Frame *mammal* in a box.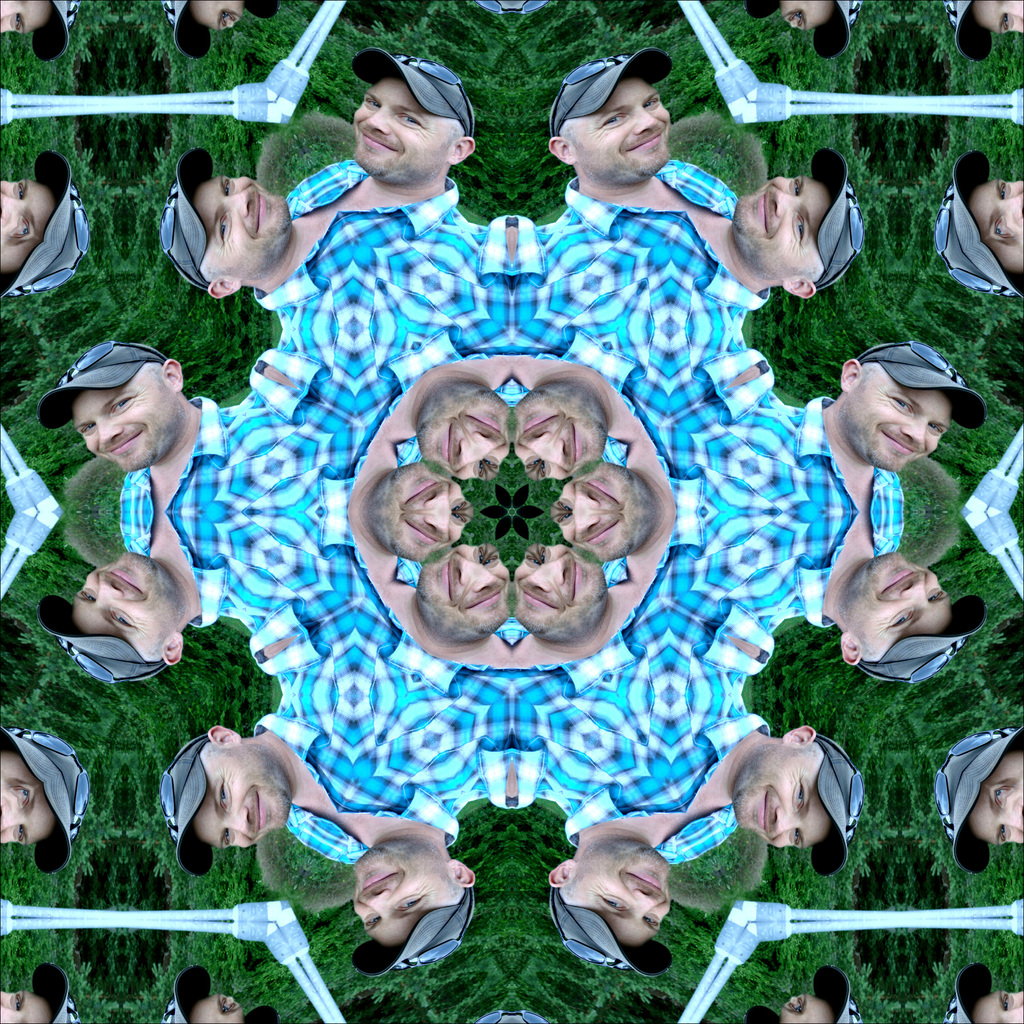
box(0, 727, 99, 884).
